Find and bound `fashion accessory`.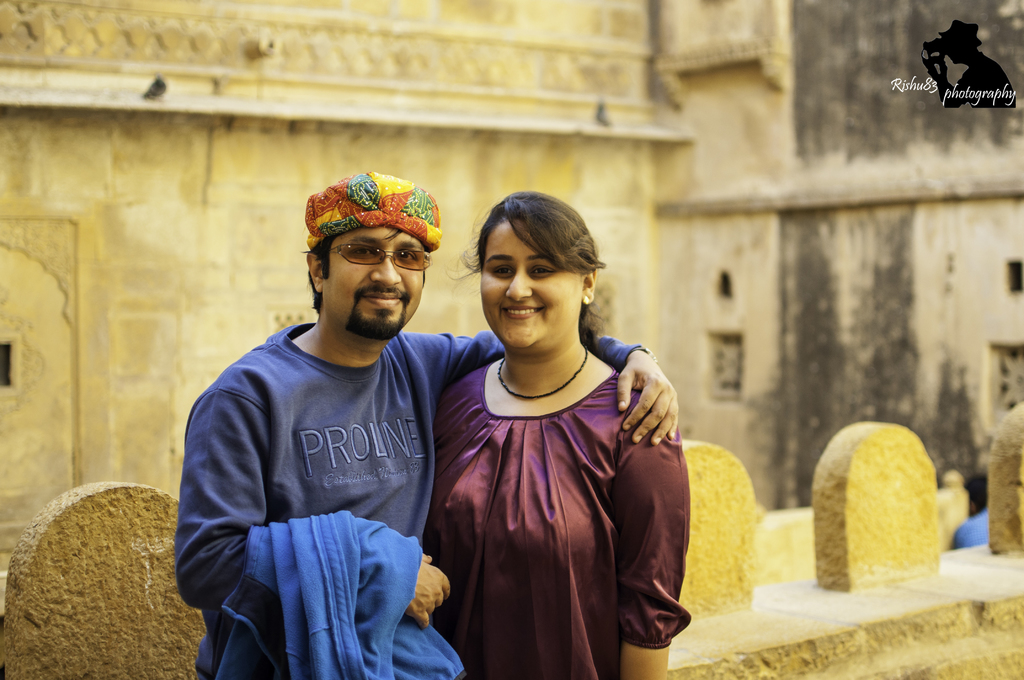
Bound: 576:287:596:318.
